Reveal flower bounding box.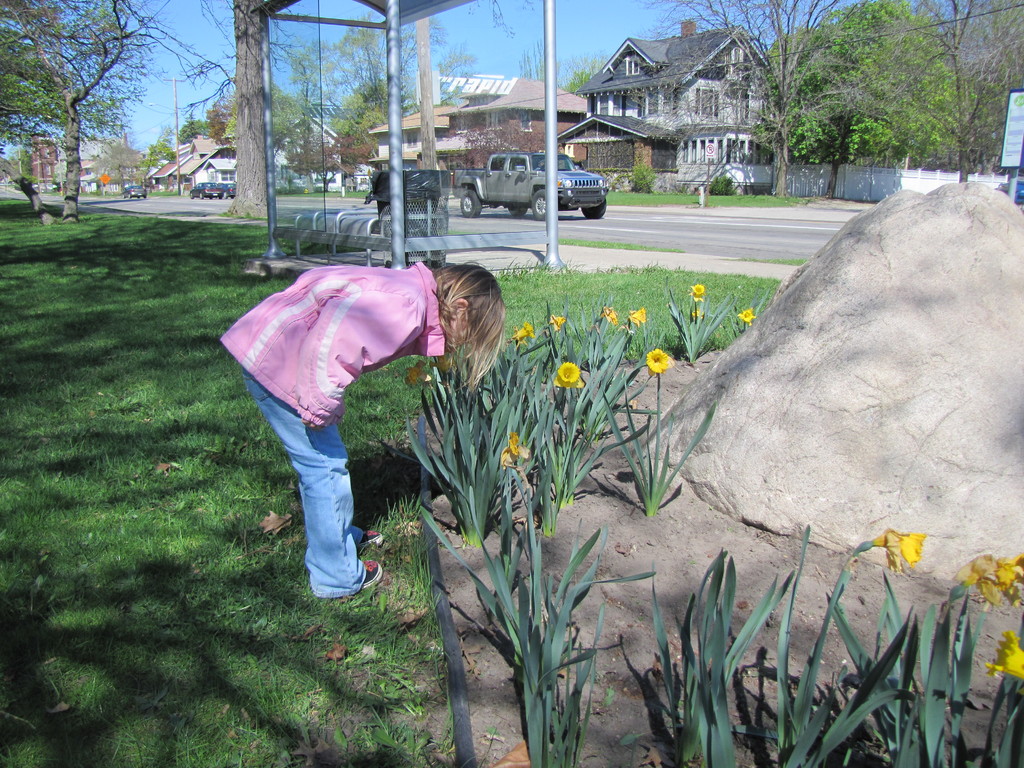
Revealed: box=[500, 430, 528, 471].
